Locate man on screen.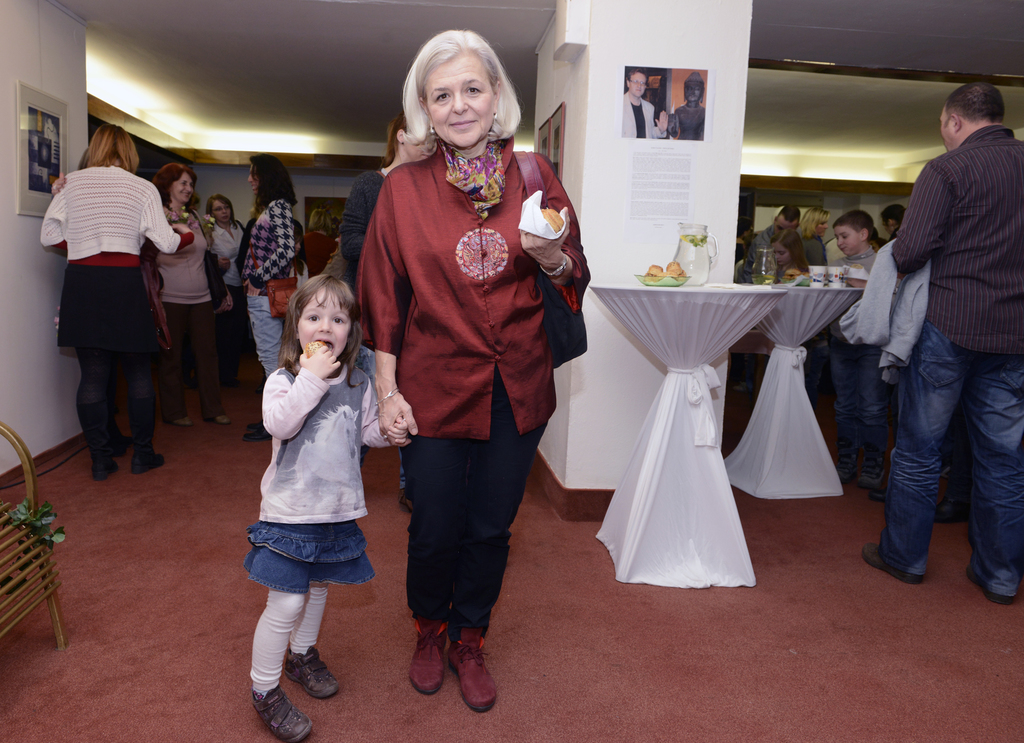
On screen at (x1=750, y1=202, x2=801, y2=264).
